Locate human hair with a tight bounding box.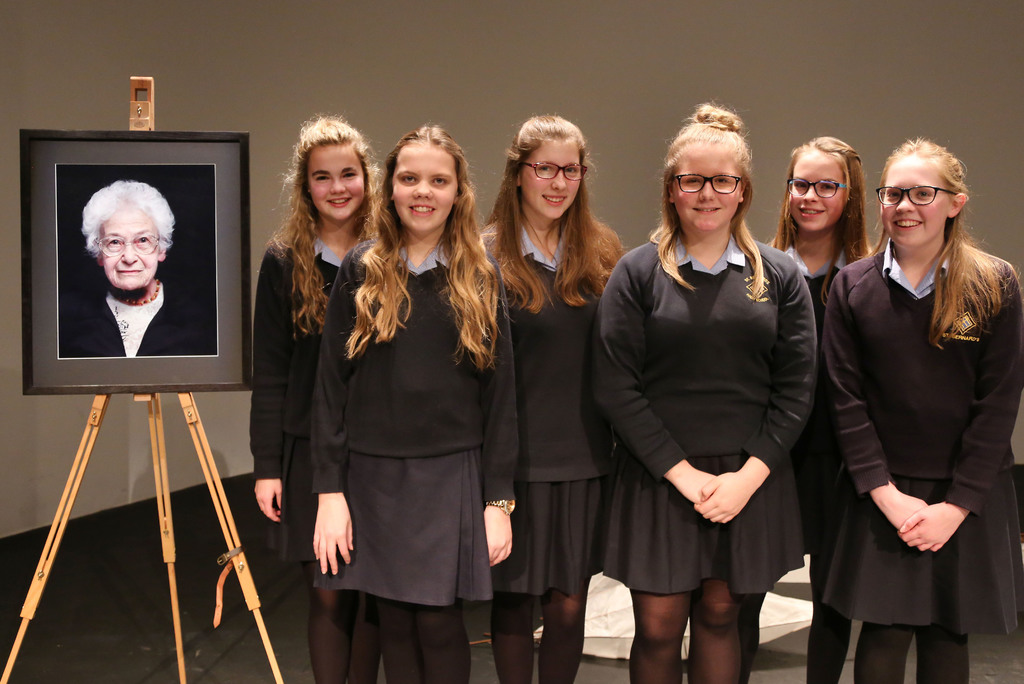
box=[335, 122, 502, 370].
